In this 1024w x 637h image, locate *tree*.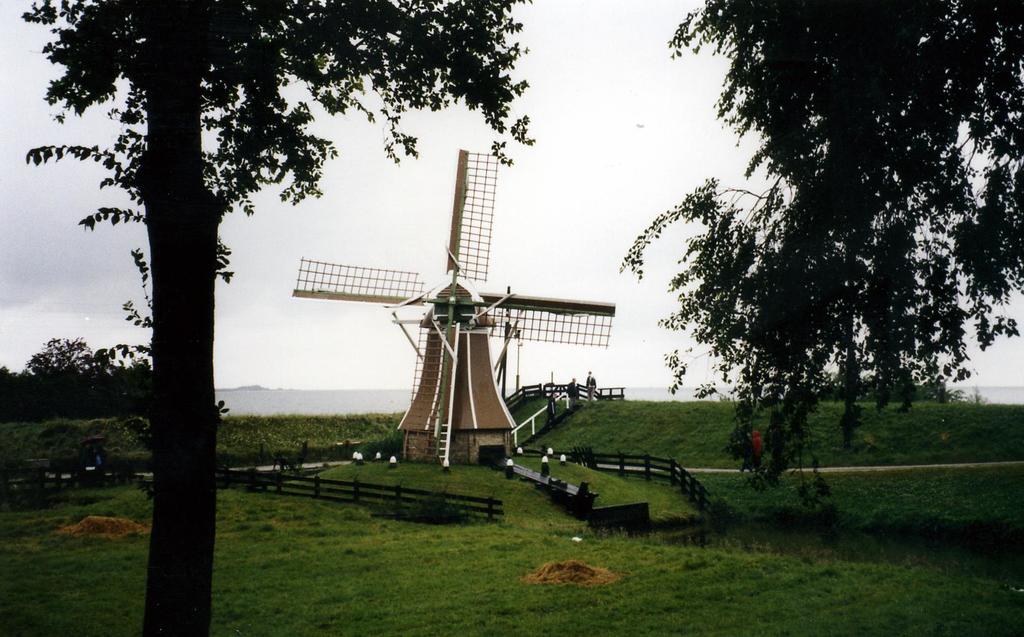
Bounding box: 614:0:1023:508.
